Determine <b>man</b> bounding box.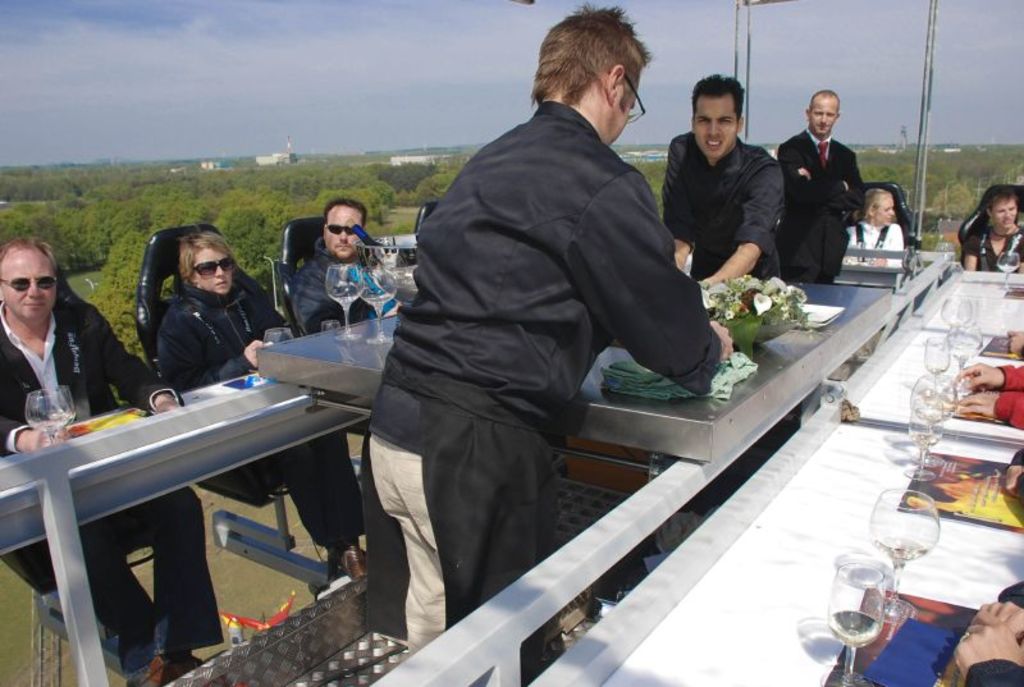
Determined: [left=393, top=0, right=765, bottom=656].
